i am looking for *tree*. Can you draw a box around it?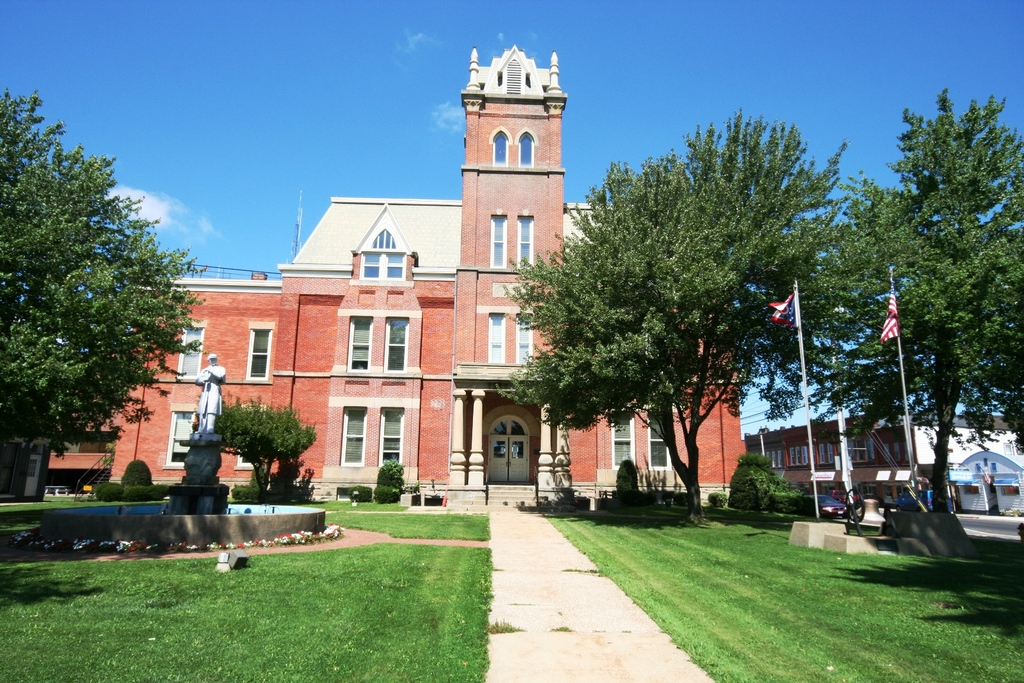
Sure, the bounding box is [left=806, top=76, right=1023, bottom=556].
